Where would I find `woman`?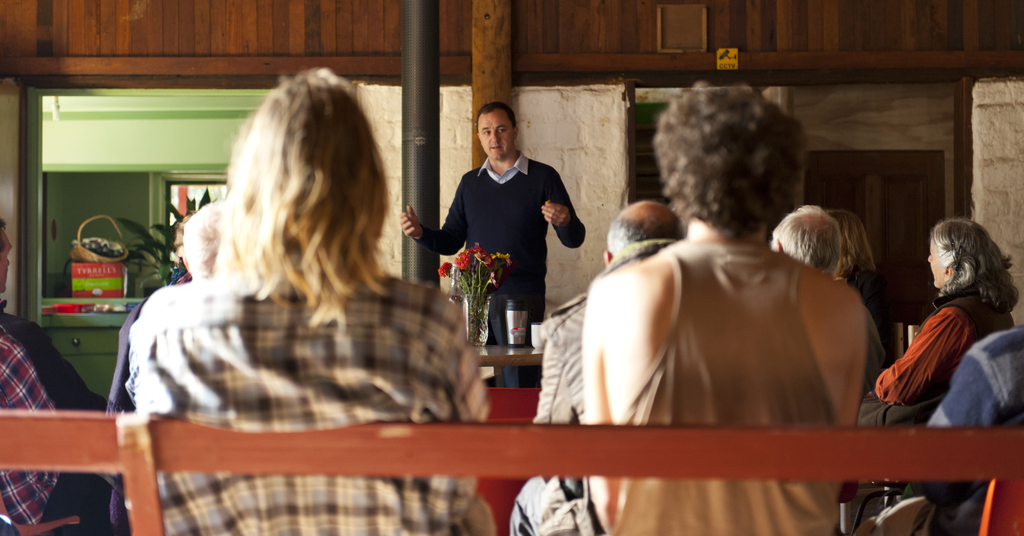
At Rect(832, 213, 879, 430).
